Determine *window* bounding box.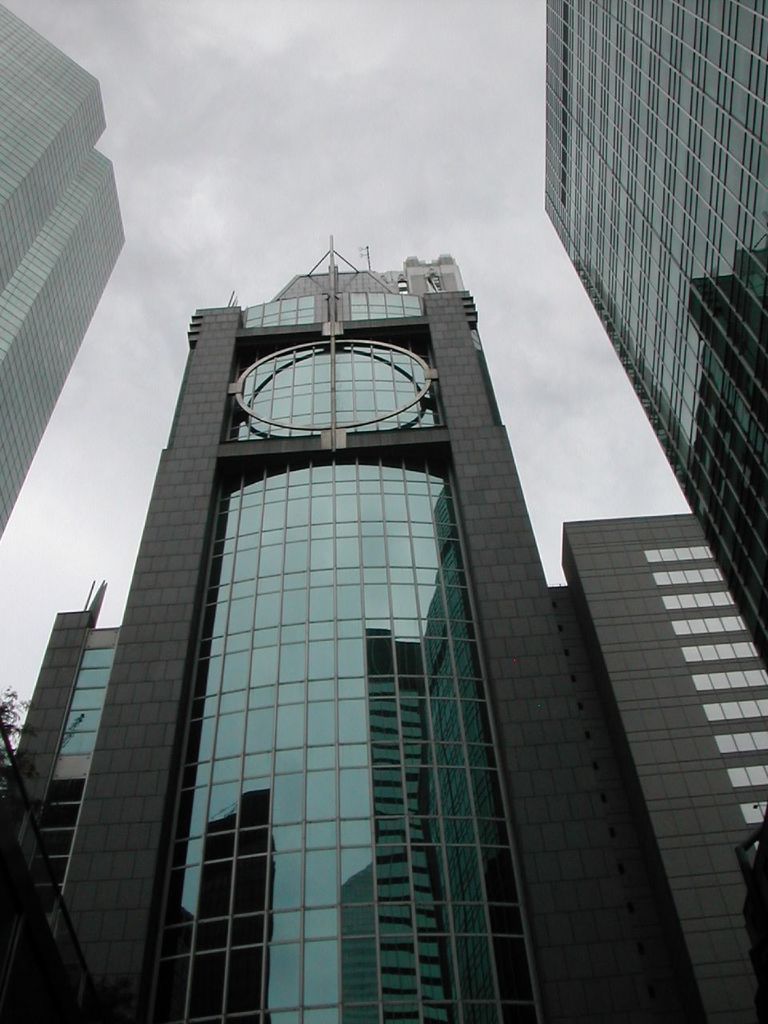
Determined: pyautogui.locateOnScreen(654, 566, 726, 586).
